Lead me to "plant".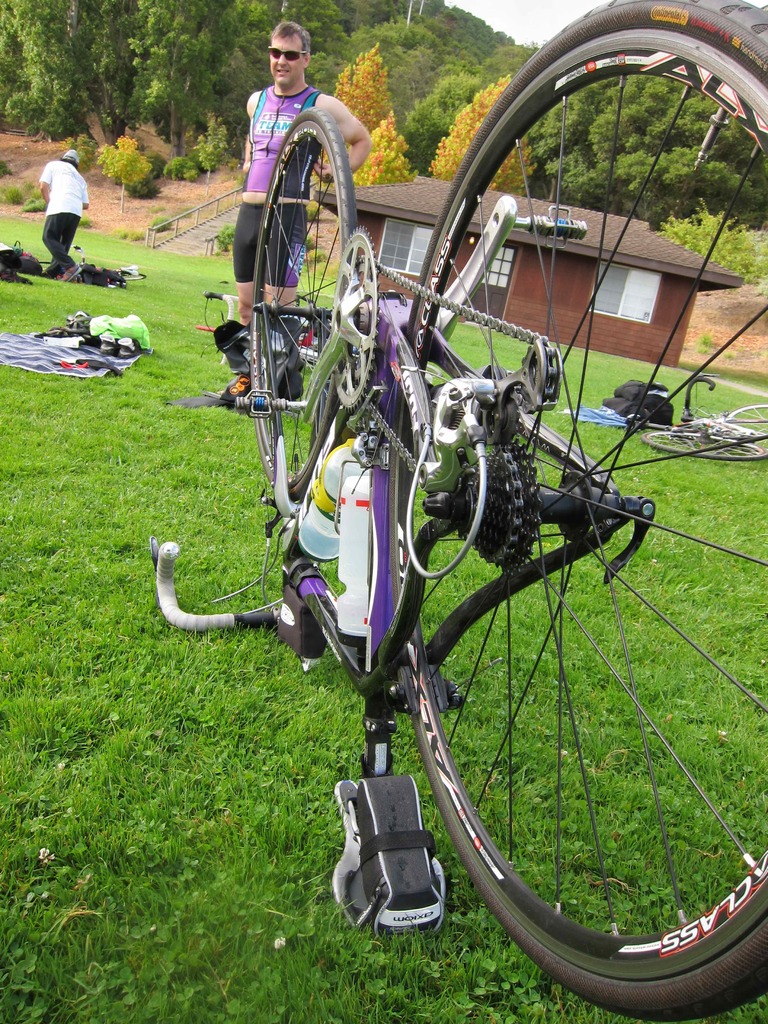
Lead to [left=1, top=89, right=49, bottom=136].
